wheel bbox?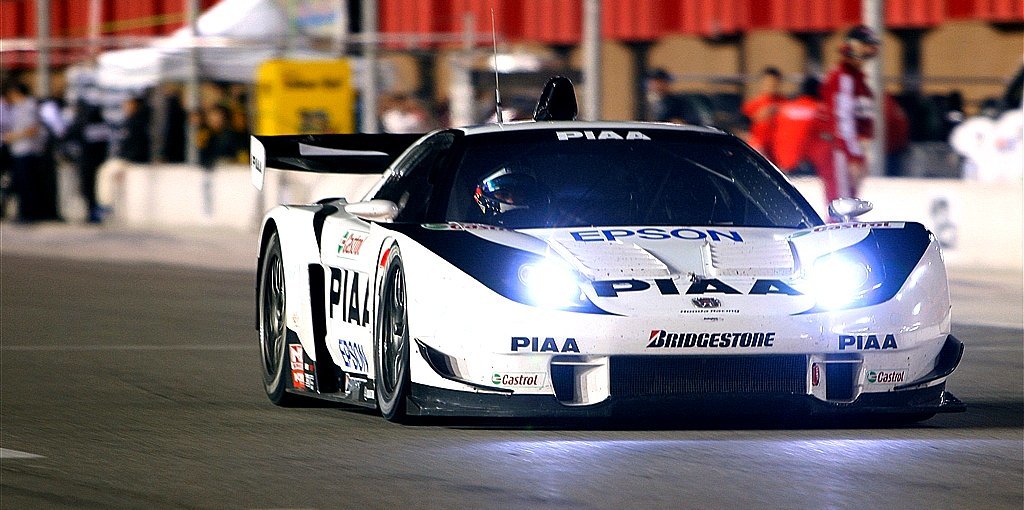
locate(895, 385, 943, 425)
